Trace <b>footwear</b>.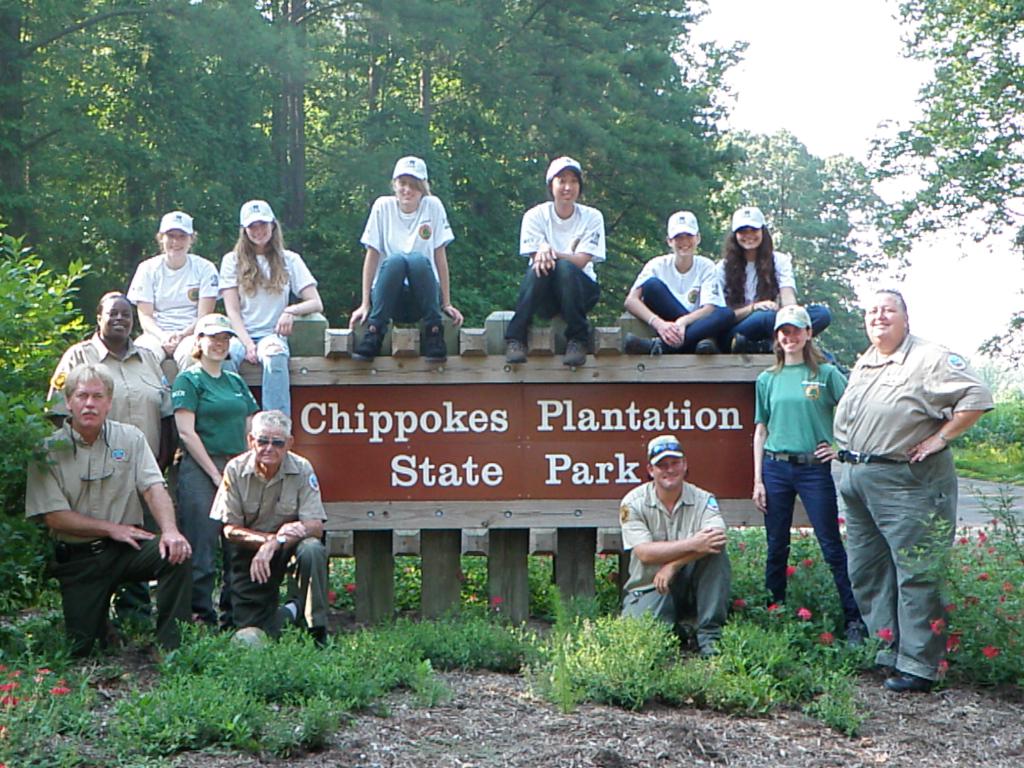
Traced to x1=694 y1=338 x2=720 y2=356.
